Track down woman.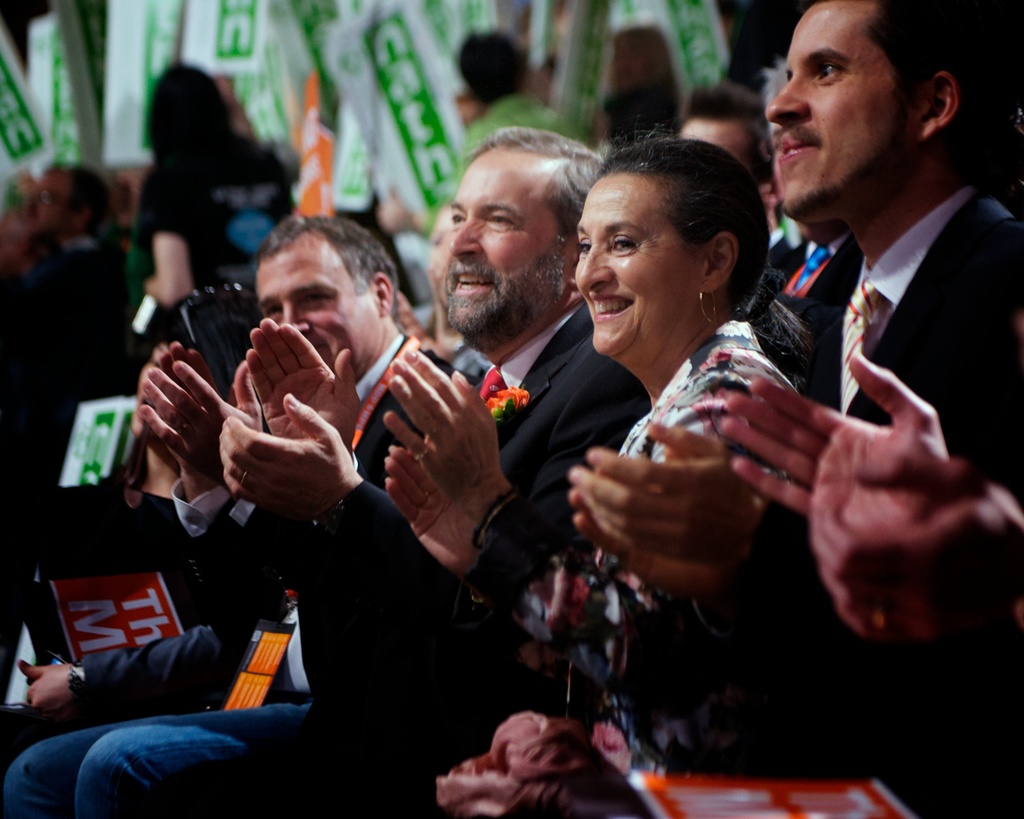
Tracked to <box>451,26,585,152</box>.
